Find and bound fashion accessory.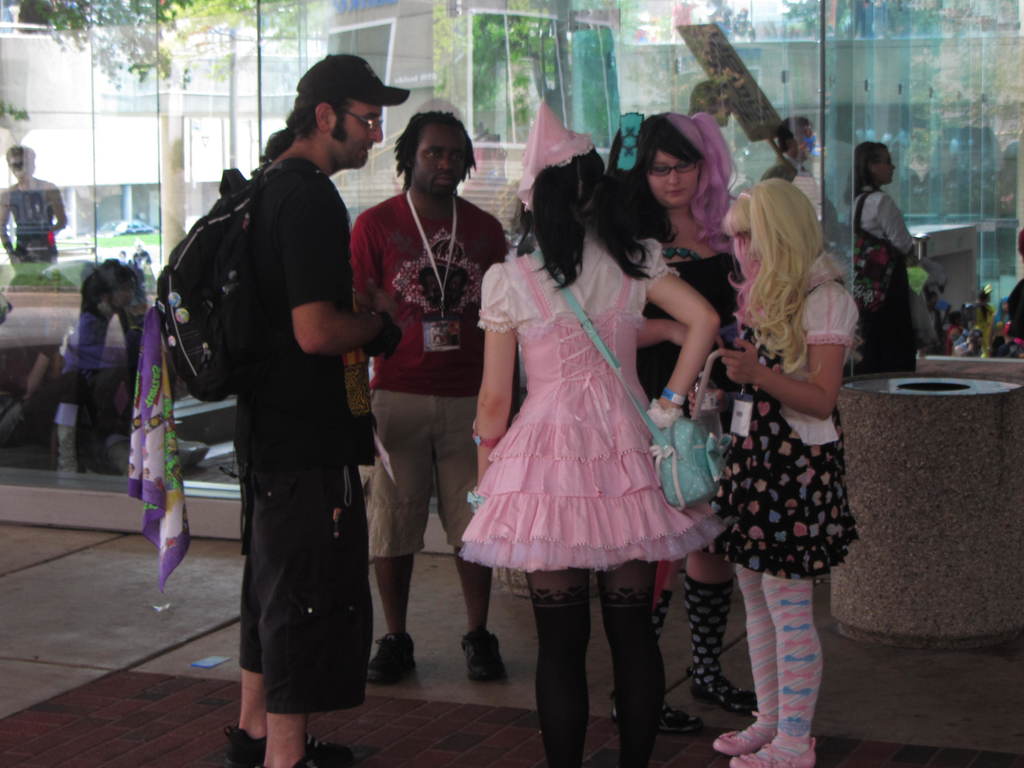
Bound: [529,245,727,508].
